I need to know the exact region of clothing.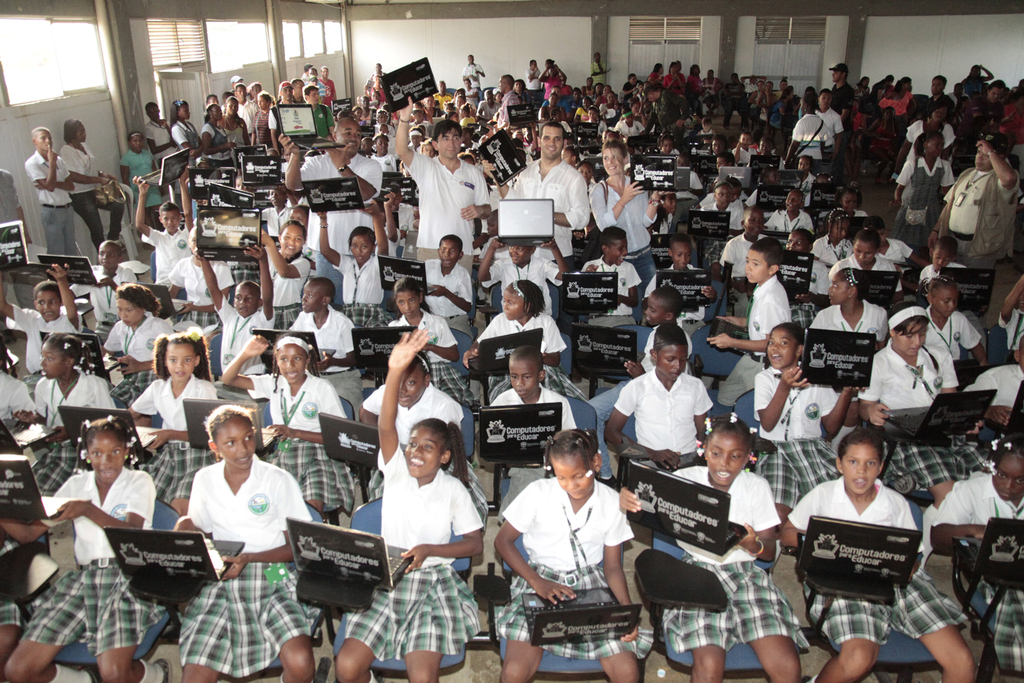
Region: BBox(16, 467, 167, 659).
